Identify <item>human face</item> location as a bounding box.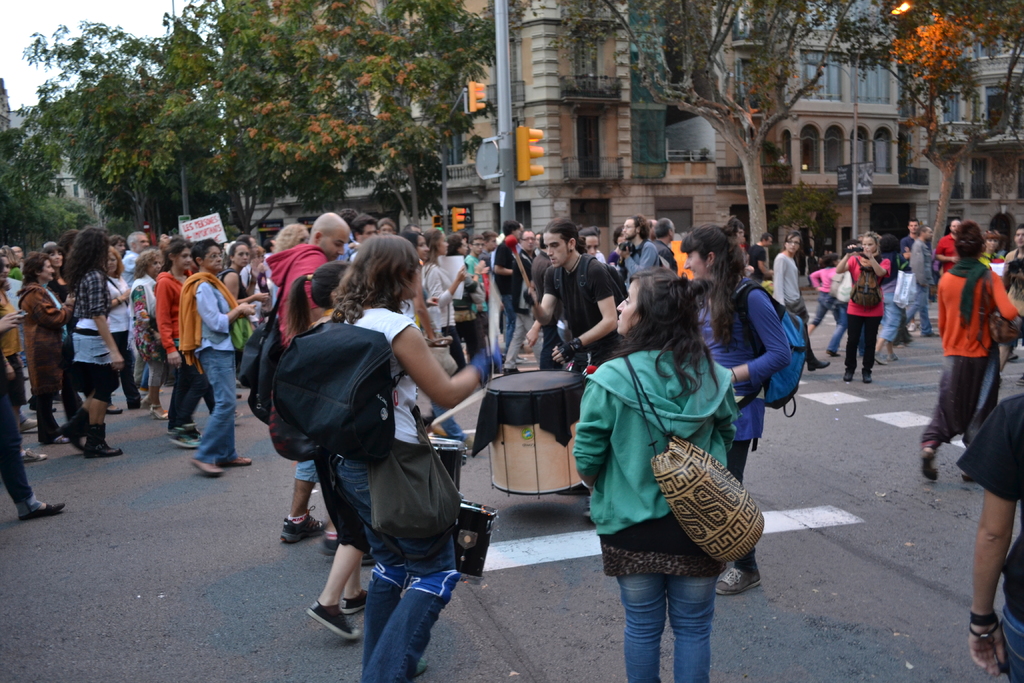
region(521, 229, 534, 252).
